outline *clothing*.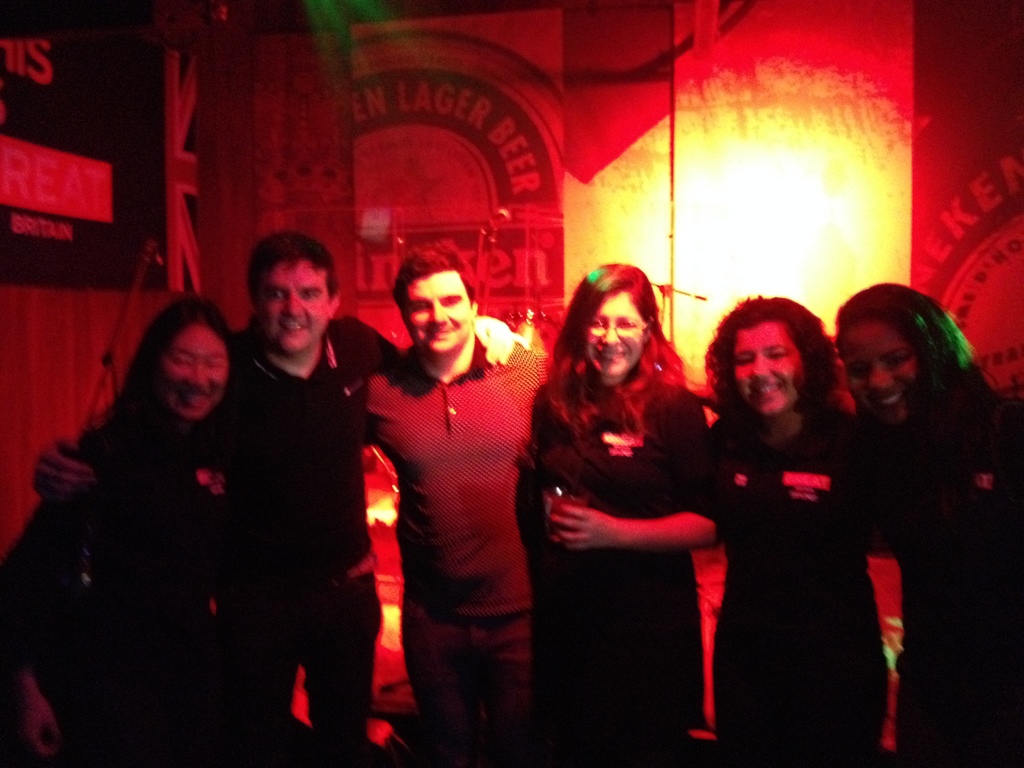
Outline: rect(520, 352, 730, 733).
